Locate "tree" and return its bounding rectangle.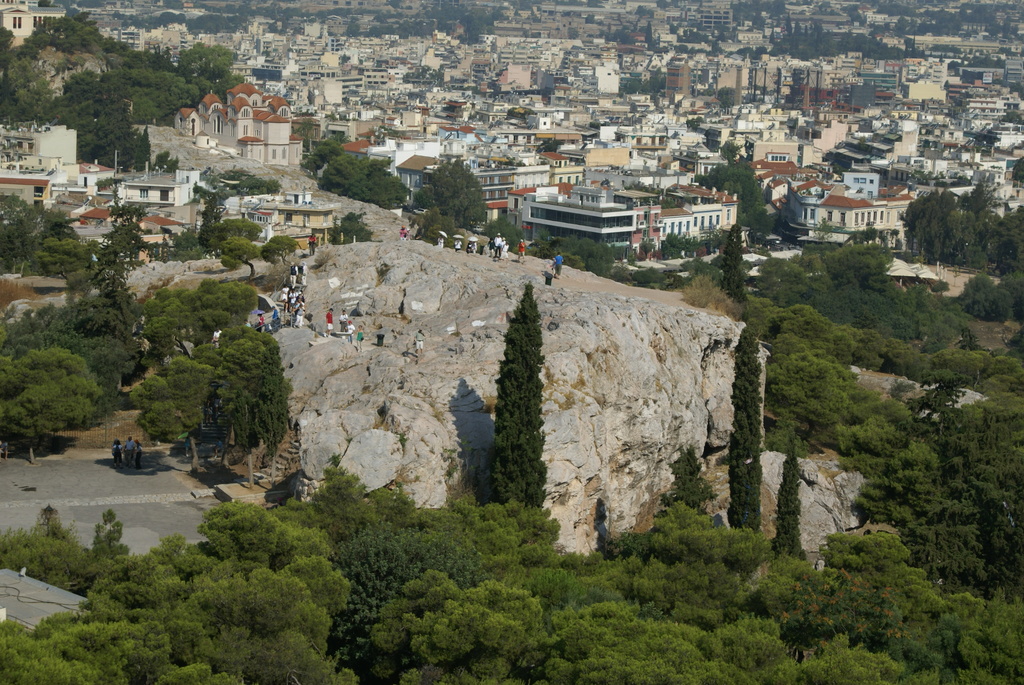
left=768, top=442, right=811, bottom=568.
